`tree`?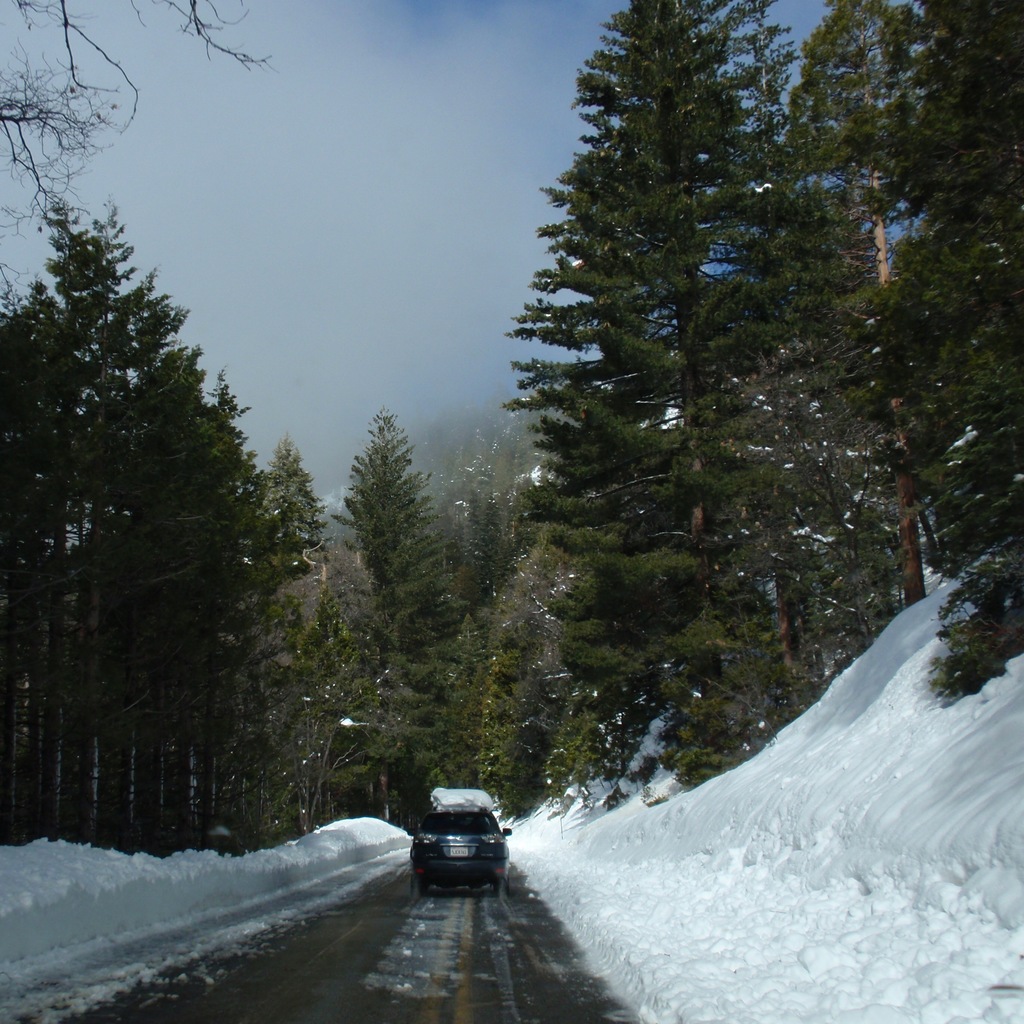
(x1=815, y1=1, x2=1023, y2=708)
